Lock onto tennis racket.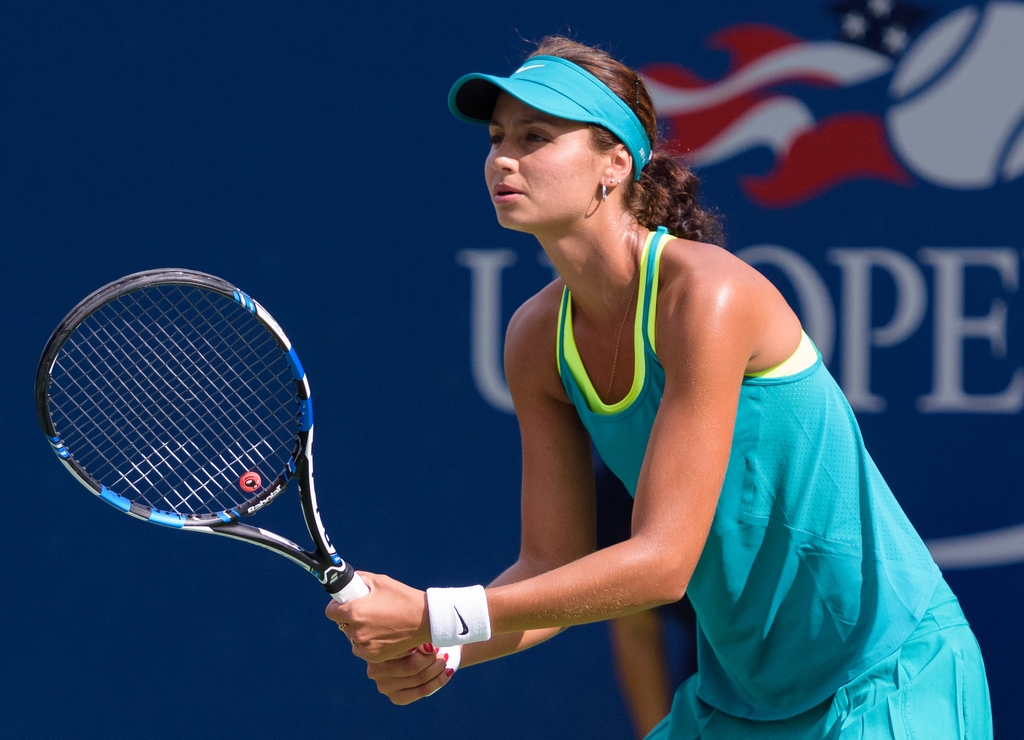
Locked: bbox=[36, 266, 371, 607].
